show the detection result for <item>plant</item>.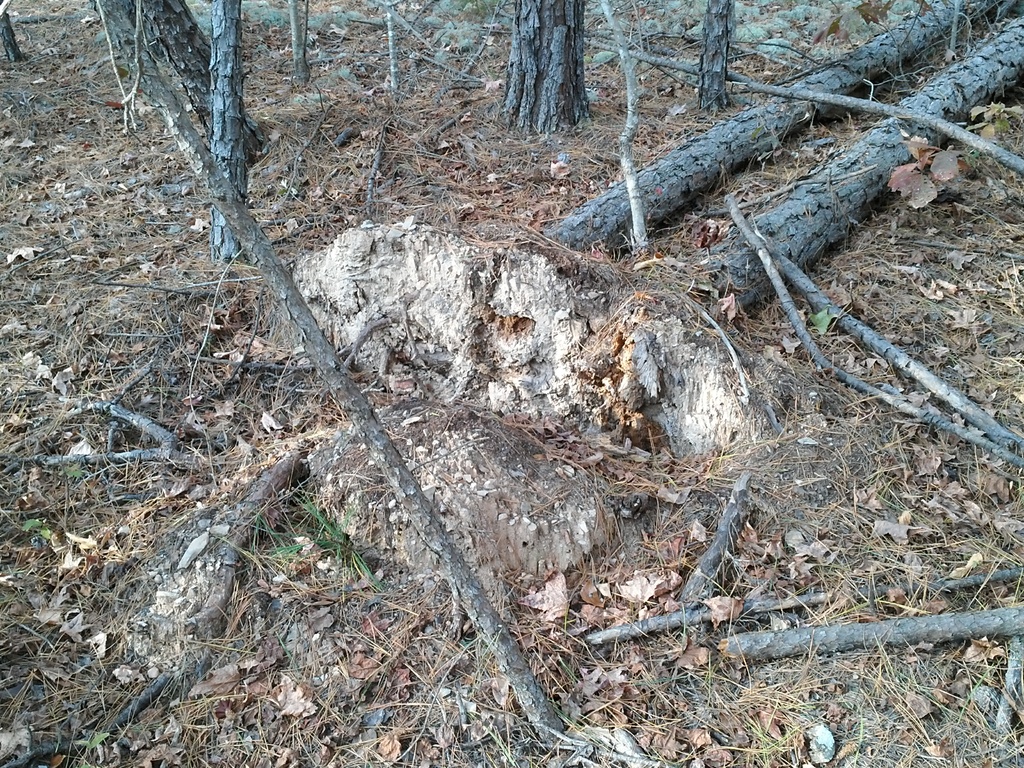
pyautogui.locateOnScreen(312, 0, 355, 29).
